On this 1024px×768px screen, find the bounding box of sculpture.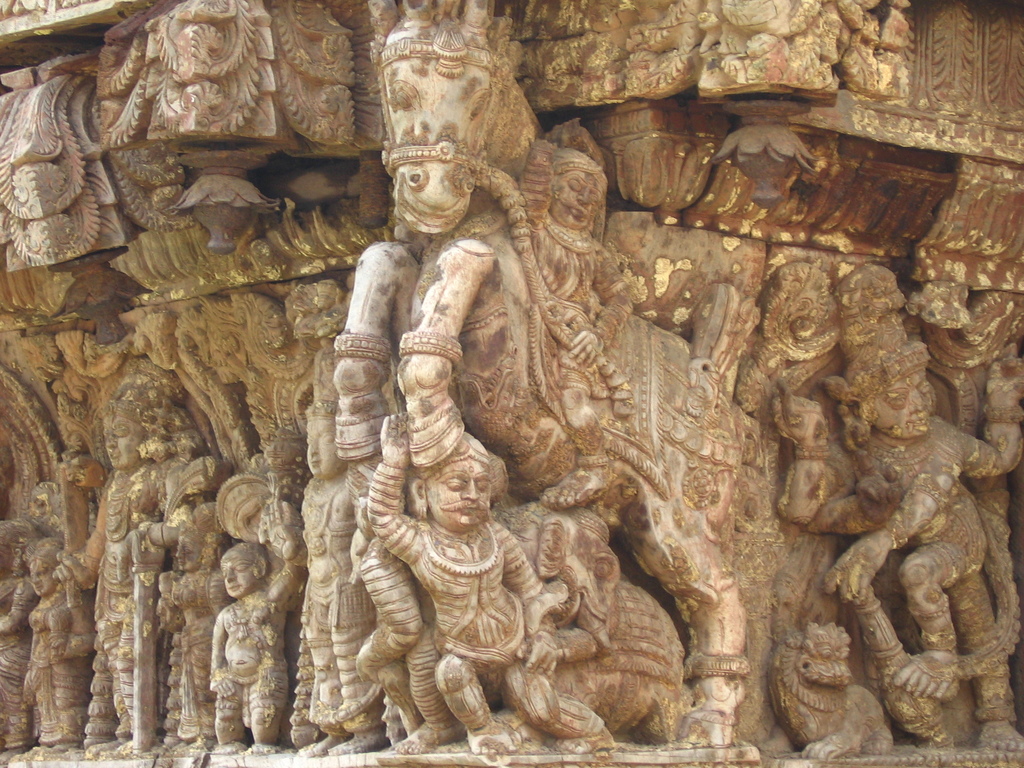
Bounding box: rect(515, 150, 642, 509).
